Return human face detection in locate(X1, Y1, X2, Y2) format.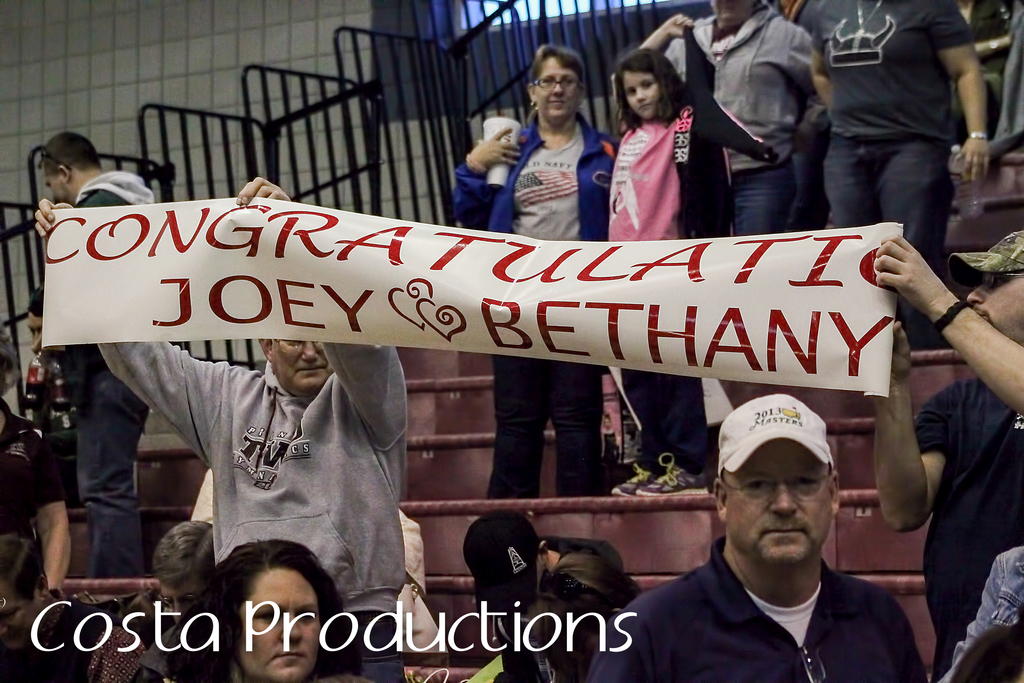
locate(43, 168, 68, 204).
